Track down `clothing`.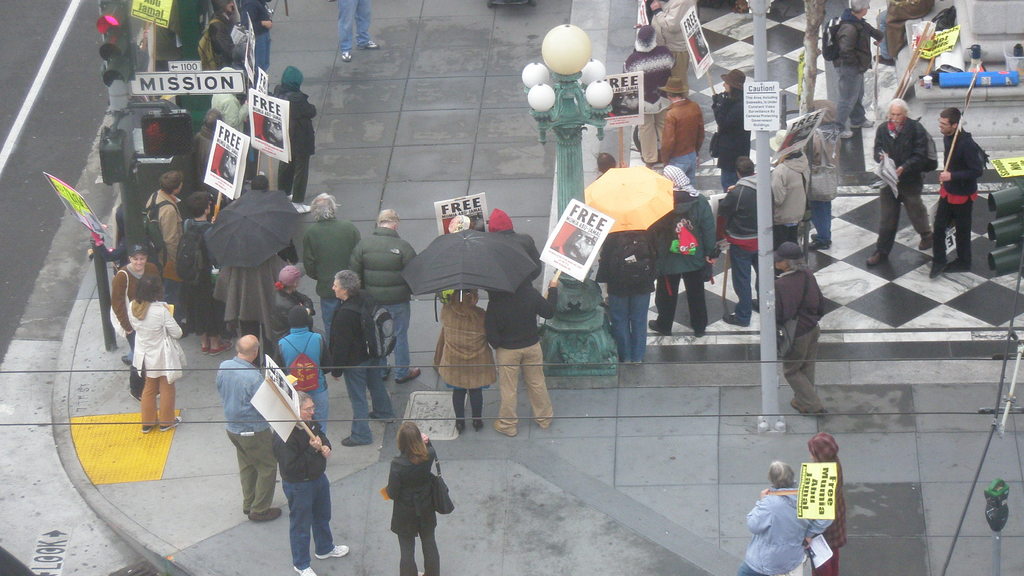
Tracked to 352/225/420/376.
